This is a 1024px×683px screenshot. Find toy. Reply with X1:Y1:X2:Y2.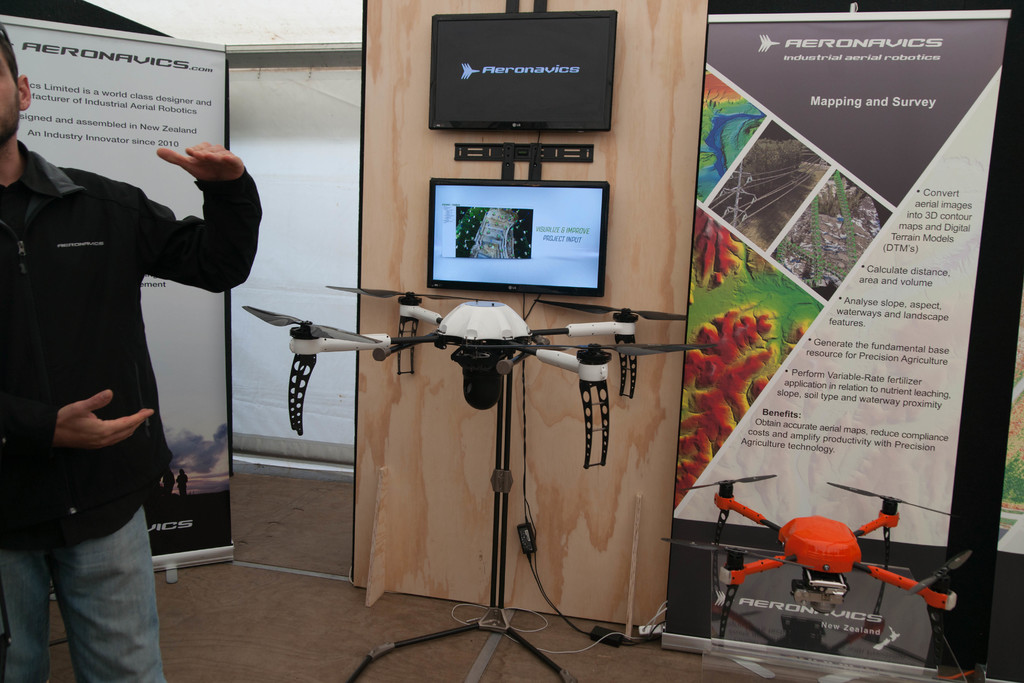
708:464:965:618.
